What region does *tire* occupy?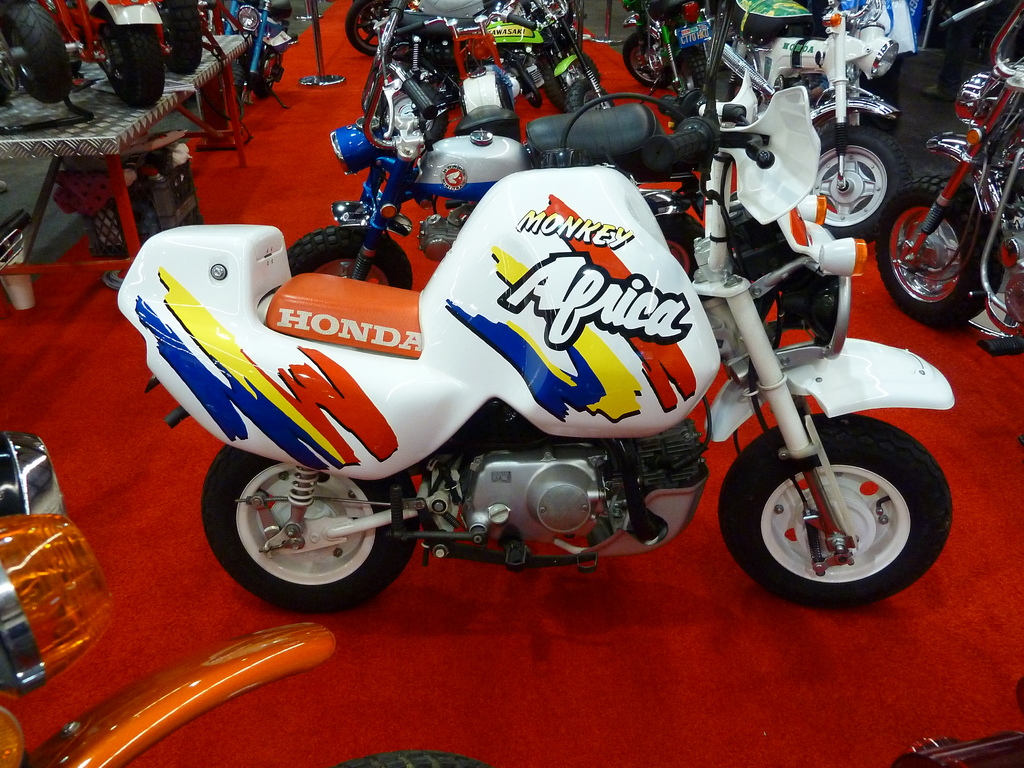
[650, 209, 713, 286].
